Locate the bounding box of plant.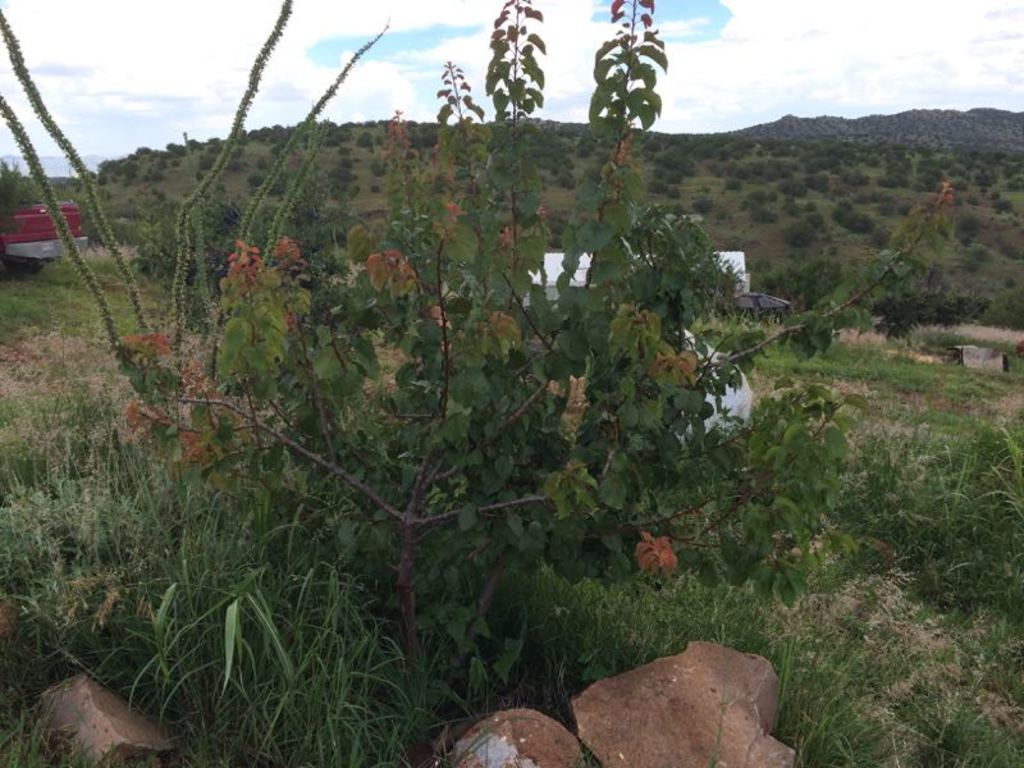
Bounding box: (left=726, top=163, right=746, bottom=174).
